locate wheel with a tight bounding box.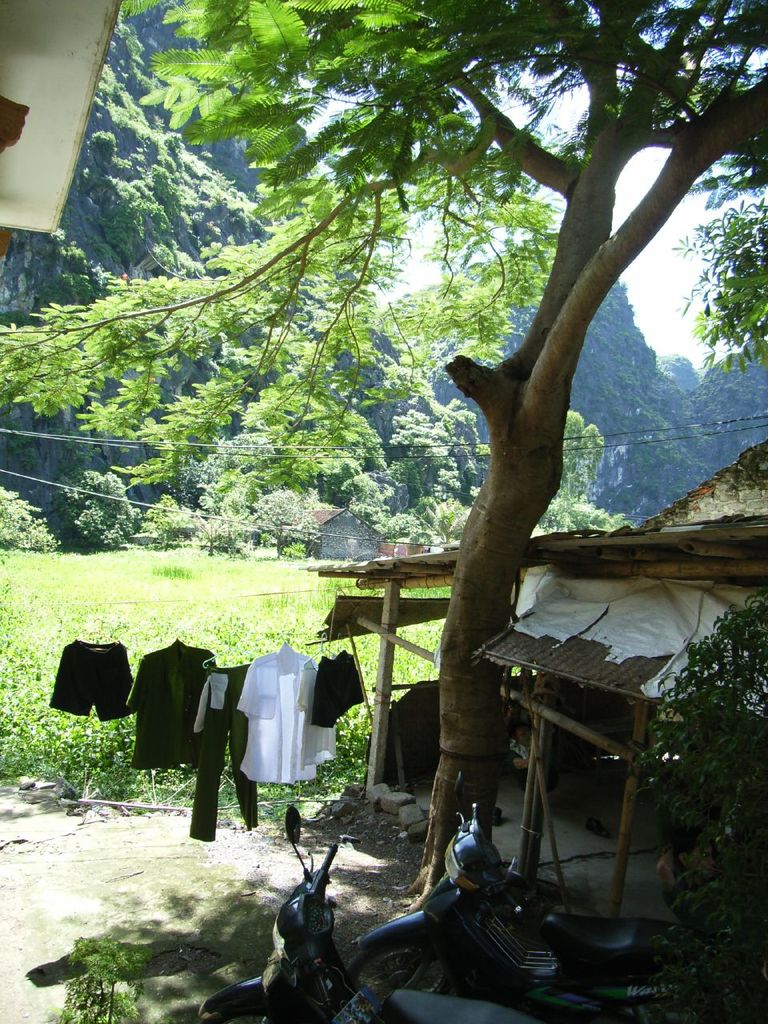
bbox=[342, 938, 447, 1005].
